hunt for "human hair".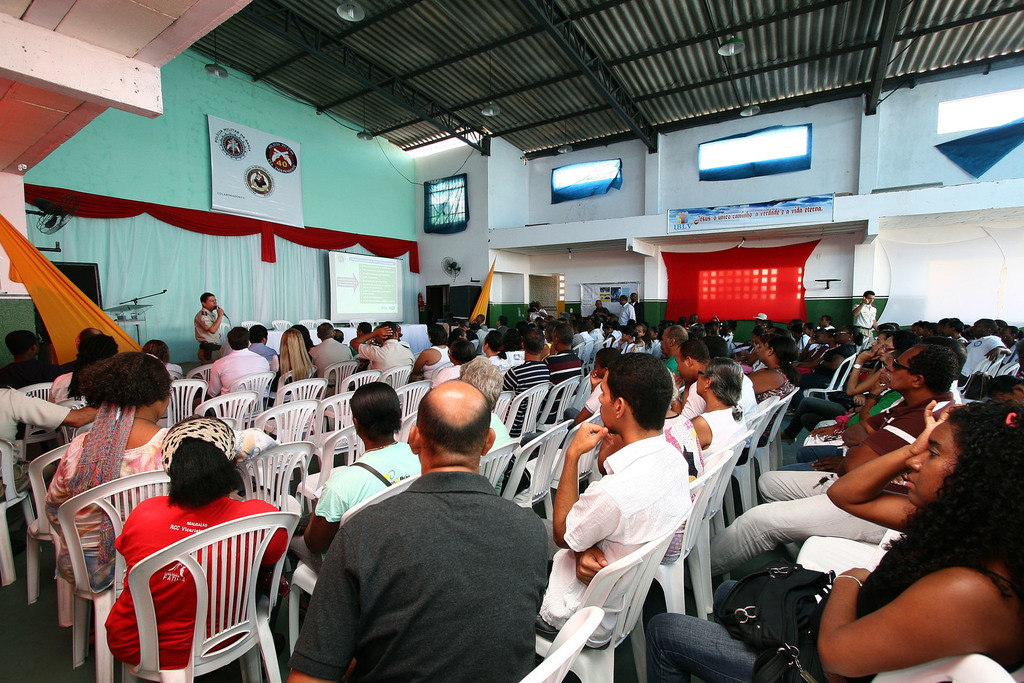
Hunted down at [x1=703, y1=359, x2=746, y2=424].
